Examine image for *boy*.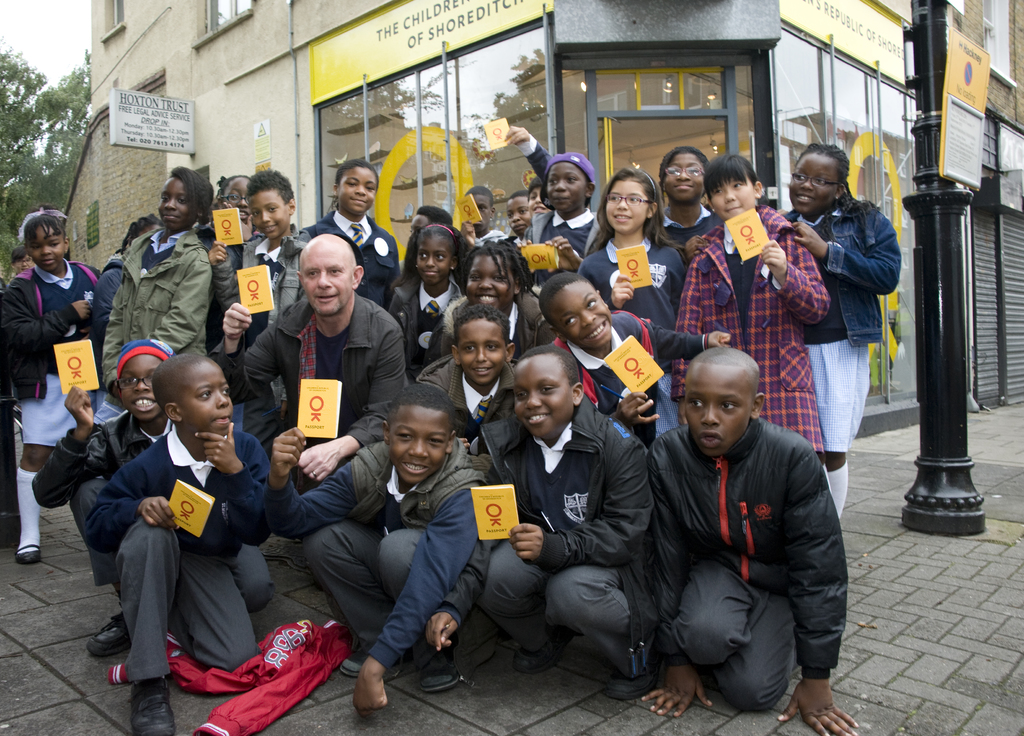
Examination result: (266,385,490,719).
